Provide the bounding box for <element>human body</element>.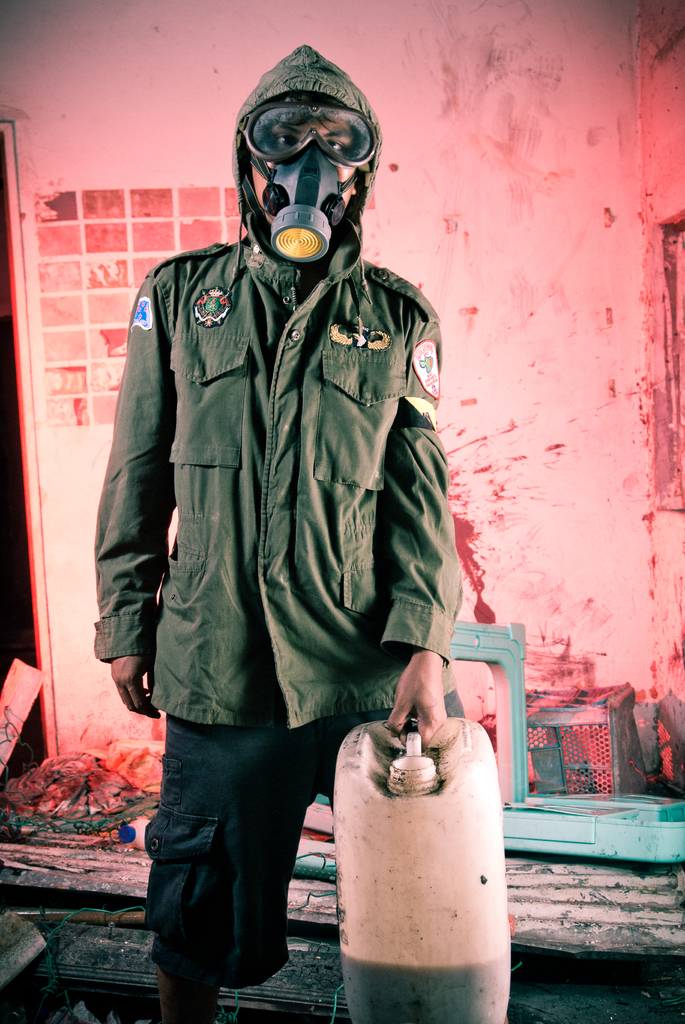
locate(91, 38, 466, 1023).
